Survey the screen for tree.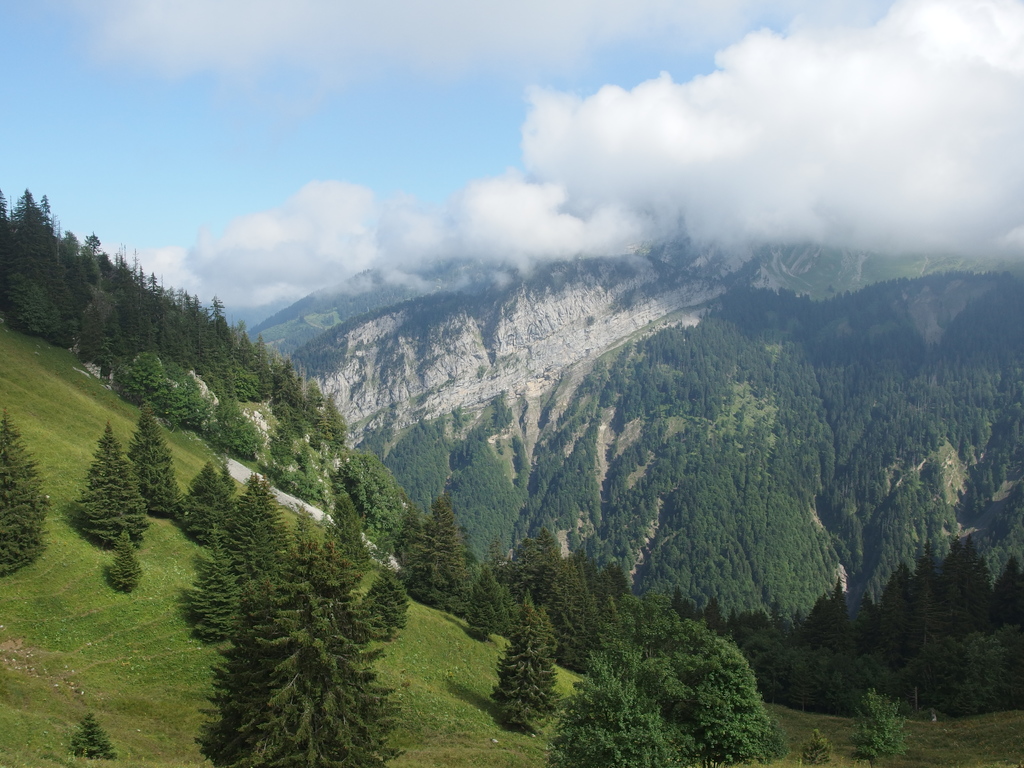
Survey found: select_region(125, 413, 186, 521).
